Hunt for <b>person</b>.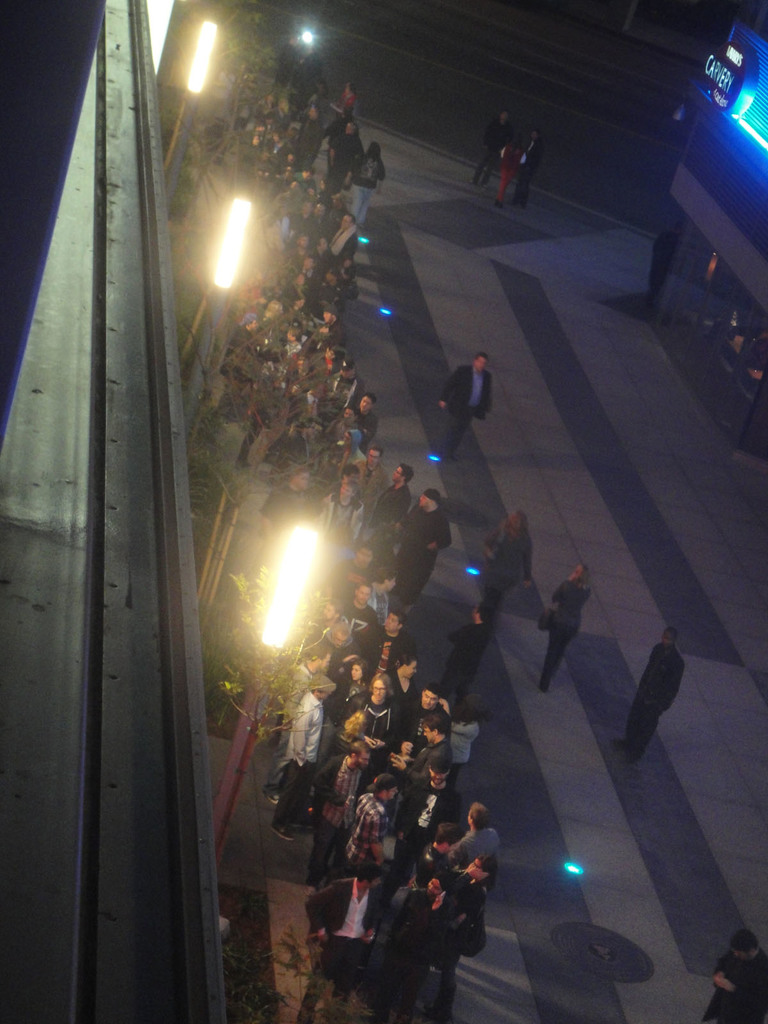
Hunted down at x1=262 y1=643 x2=333 y2=804.
